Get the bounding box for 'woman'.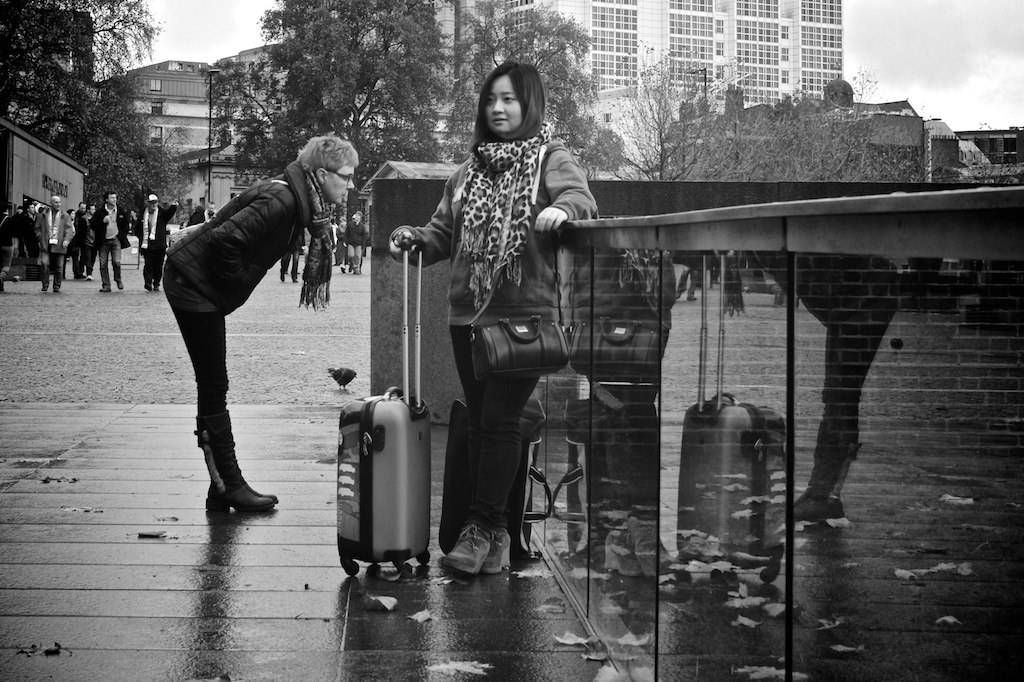
<region>335, 215, 347, 265</region>.
